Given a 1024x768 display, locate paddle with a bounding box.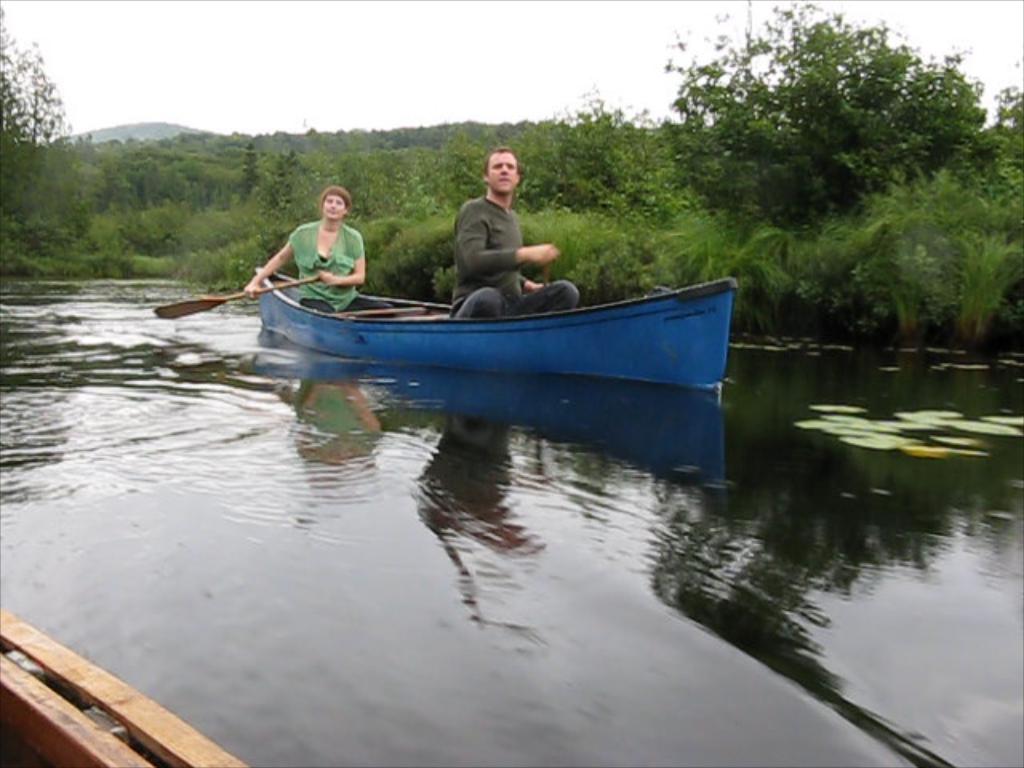
Located: <box>150,274,317,320</box>.
